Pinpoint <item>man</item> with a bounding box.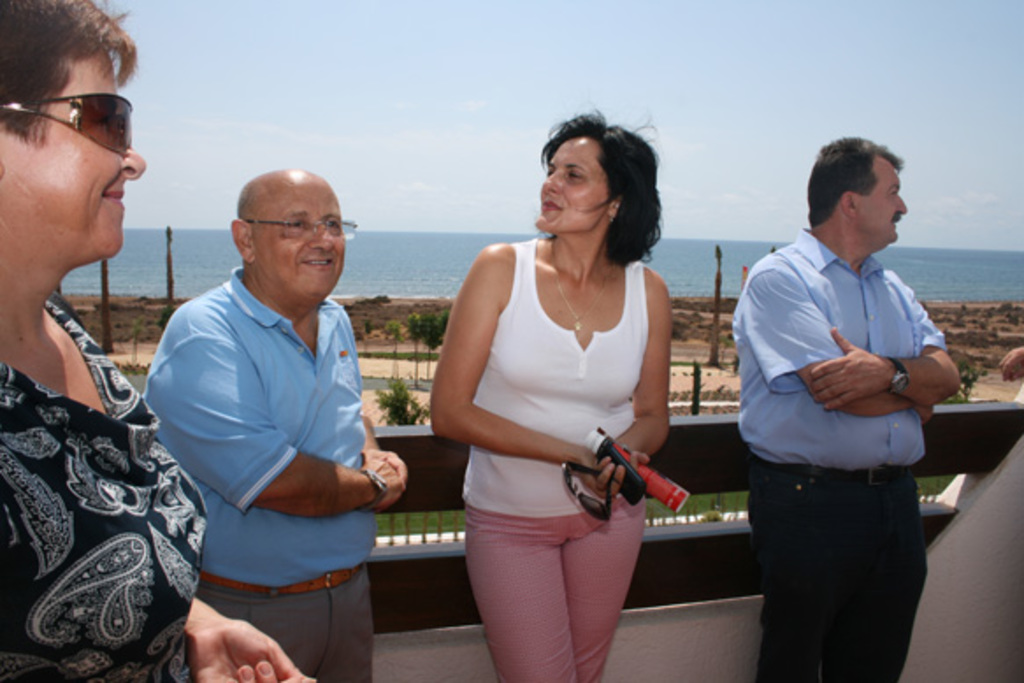
(141, 172, 411, 681).
